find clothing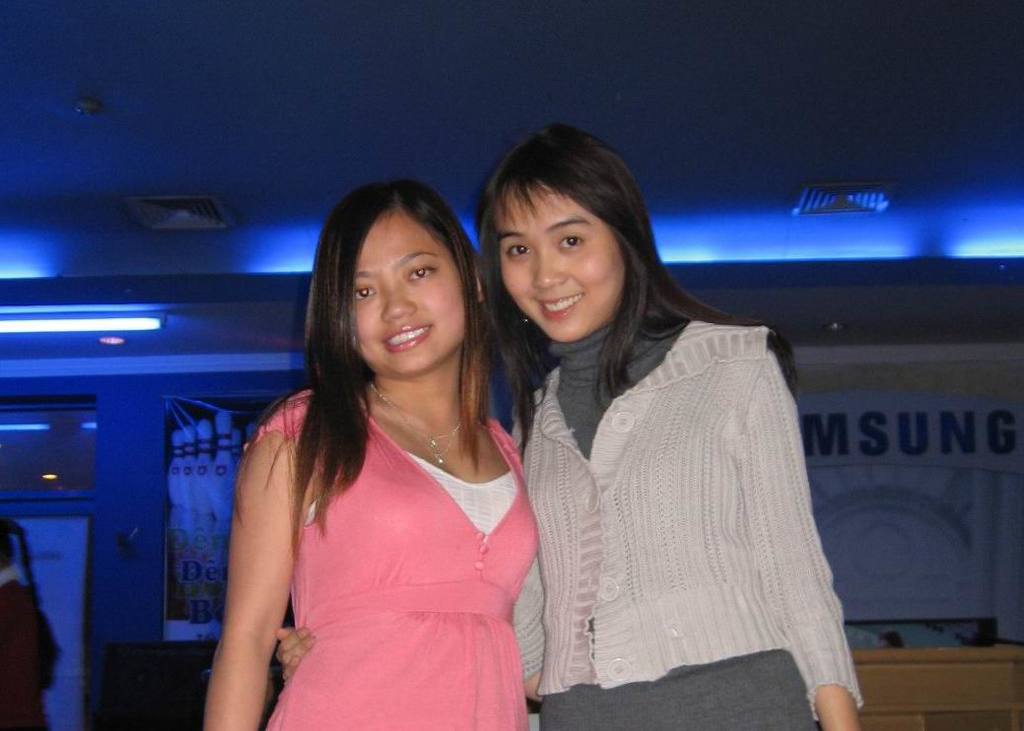
<box>0,560,52,730</box>
